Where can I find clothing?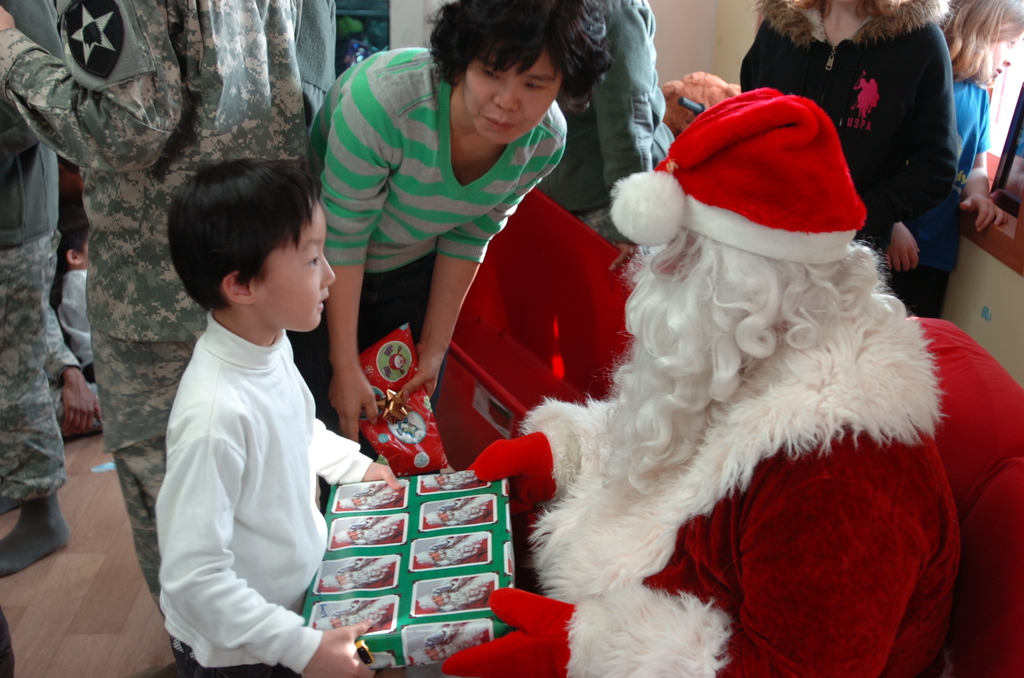
You can find it at box(724, 0, 972, 313).
